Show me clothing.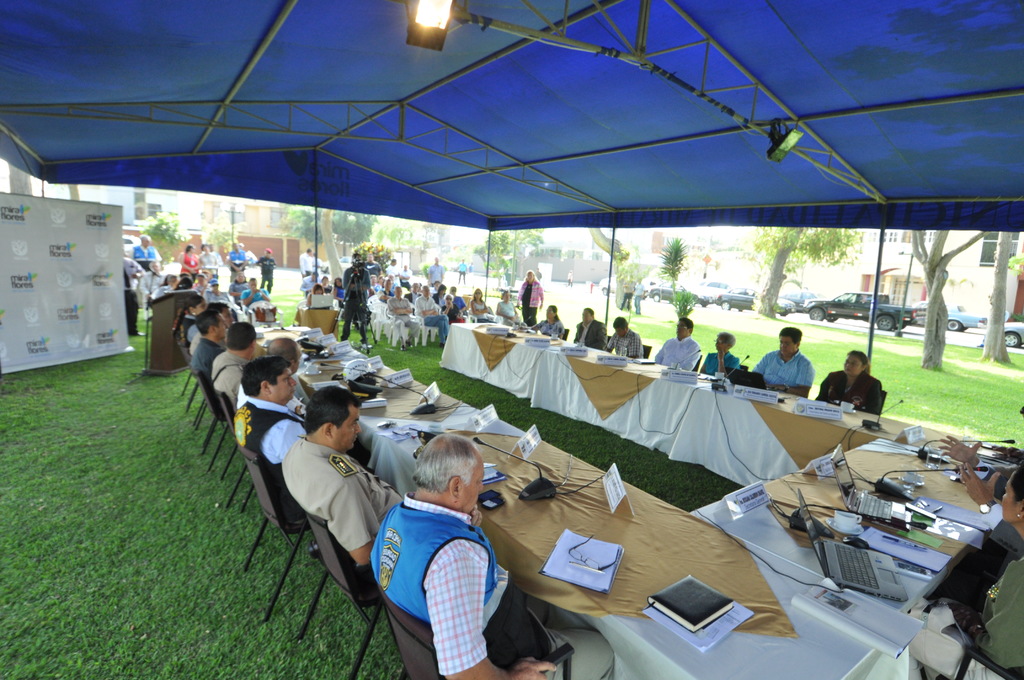
clothing is here: <box>323,284,333,295</box>.
